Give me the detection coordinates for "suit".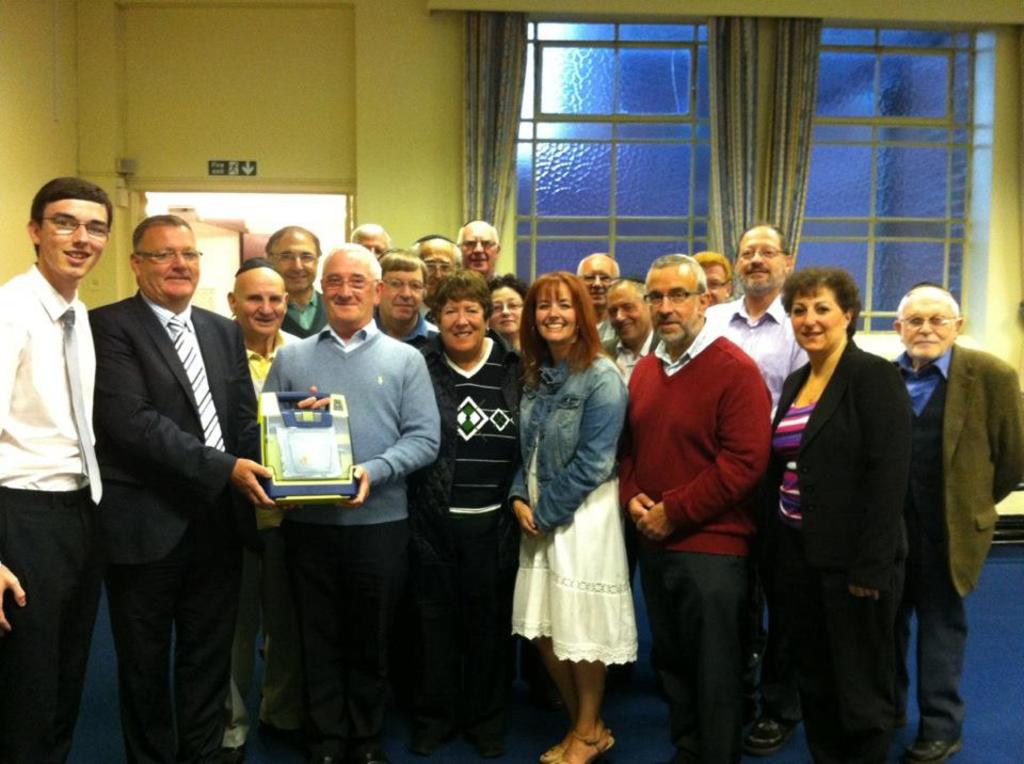
{"x1": 70, "y1": 190, "x2": 266, "y2": 758}.
